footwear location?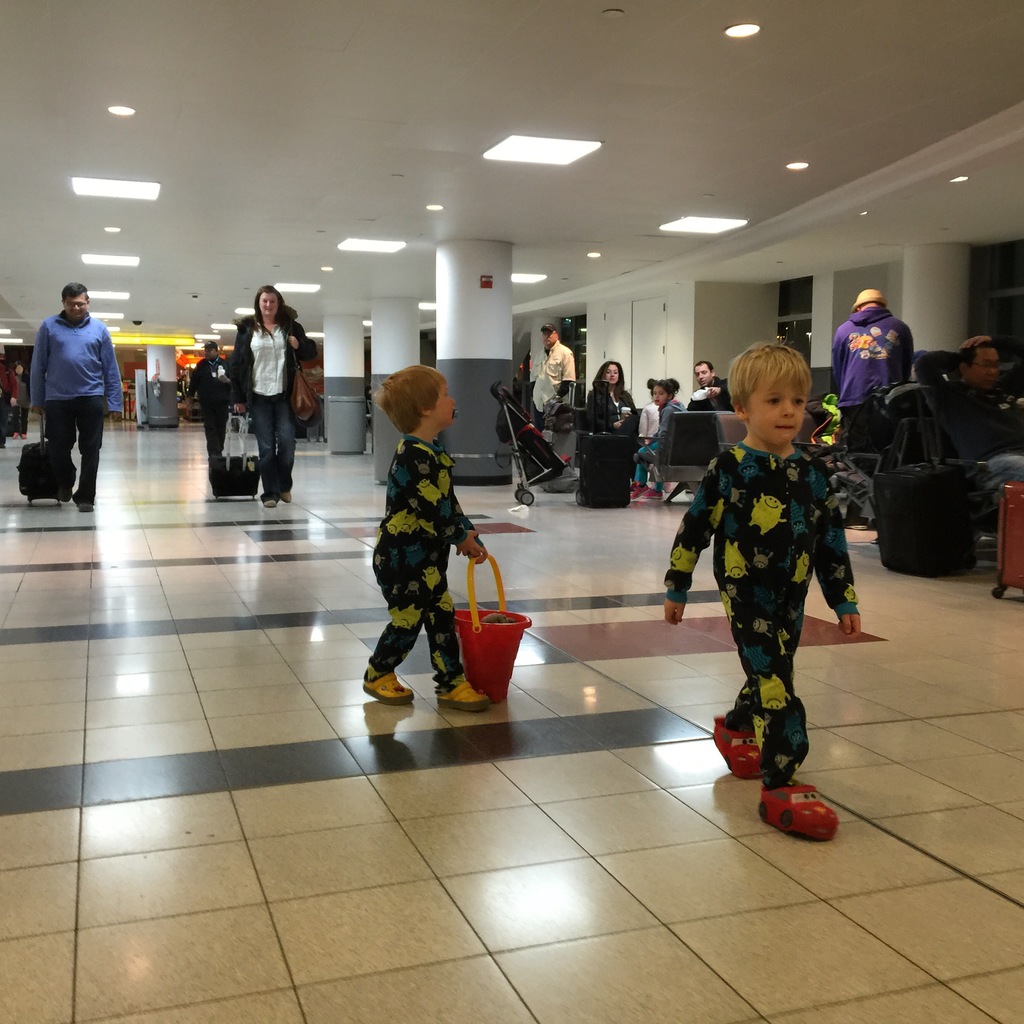
region(636, 487, 662, 506)
